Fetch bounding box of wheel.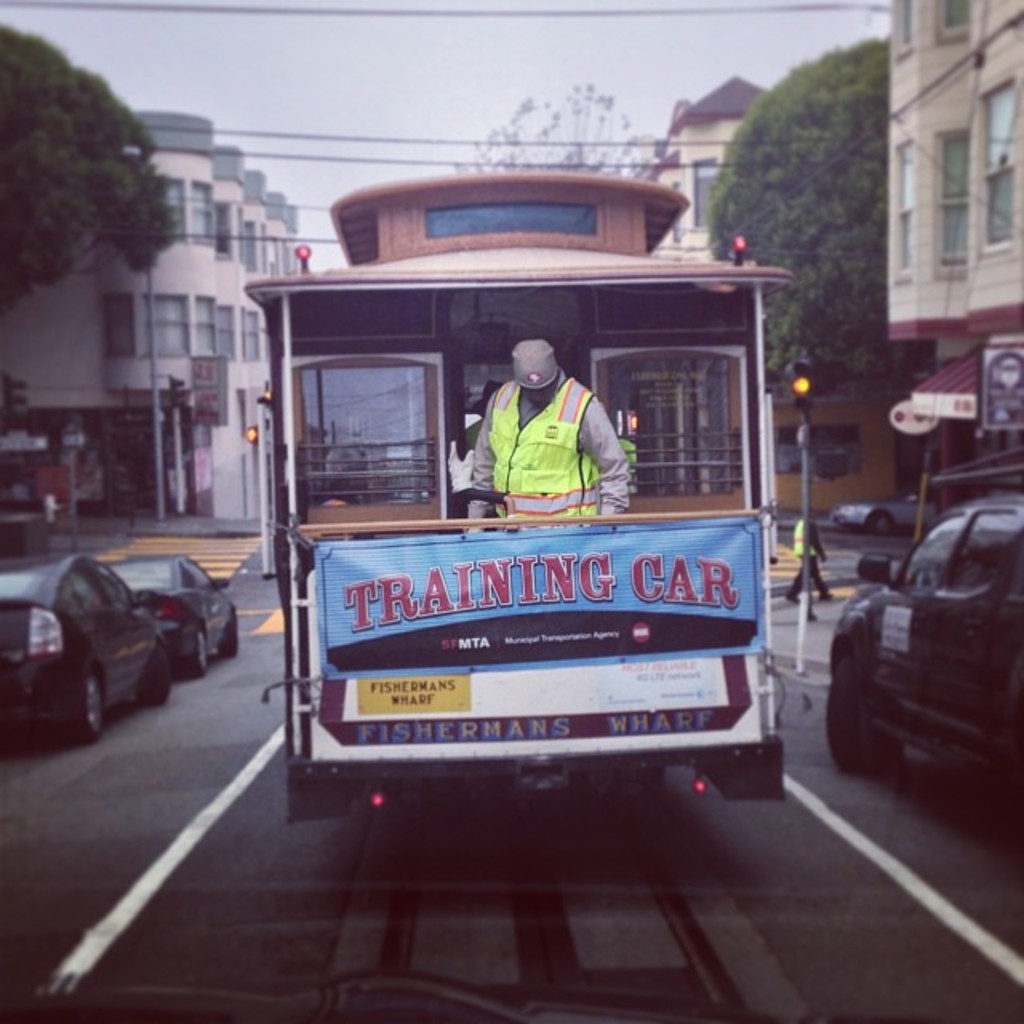
Bbox: box(822, 651, 901, 773).
